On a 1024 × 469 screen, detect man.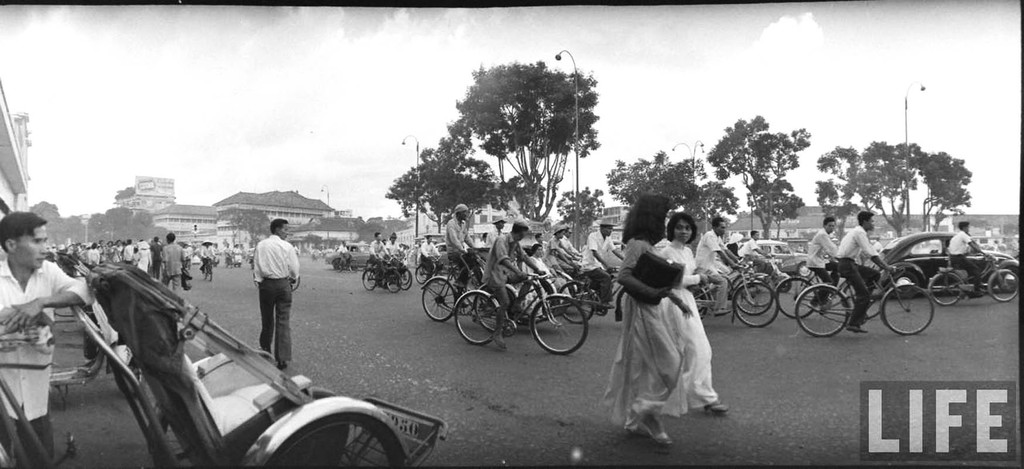
detection(0, 208, 95, 466).
